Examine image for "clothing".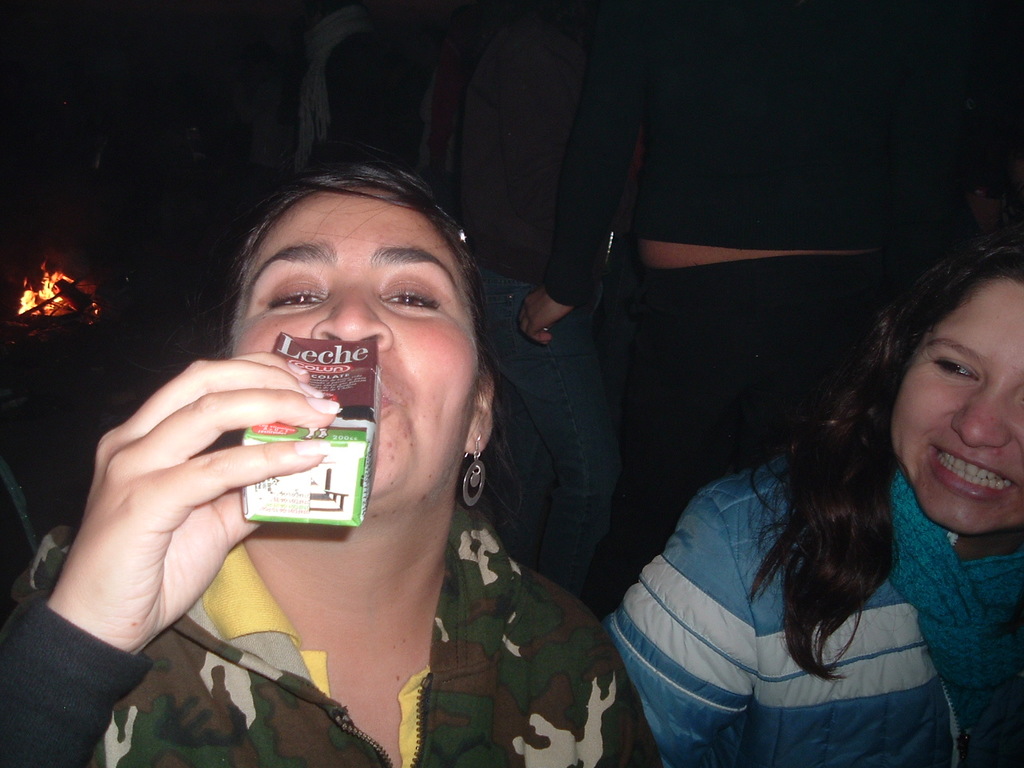
Examination result: select_region(592, 394, 1004, 746).
